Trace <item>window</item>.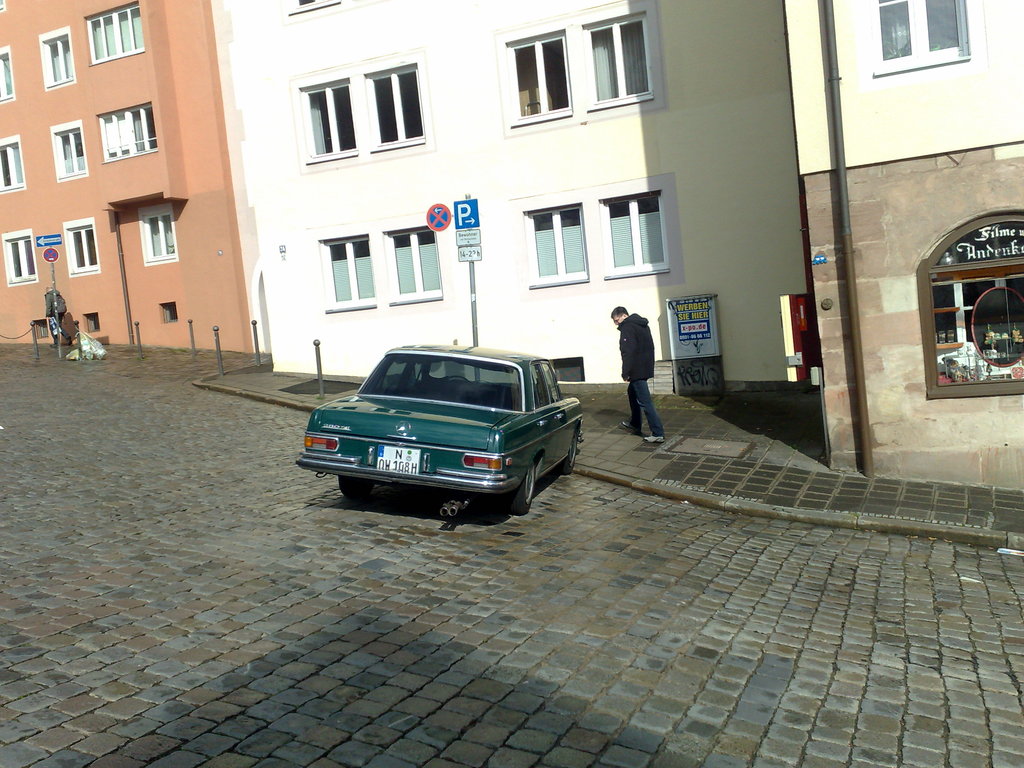
Traced to x1=136, y1=204, x2=172, y2=264.
